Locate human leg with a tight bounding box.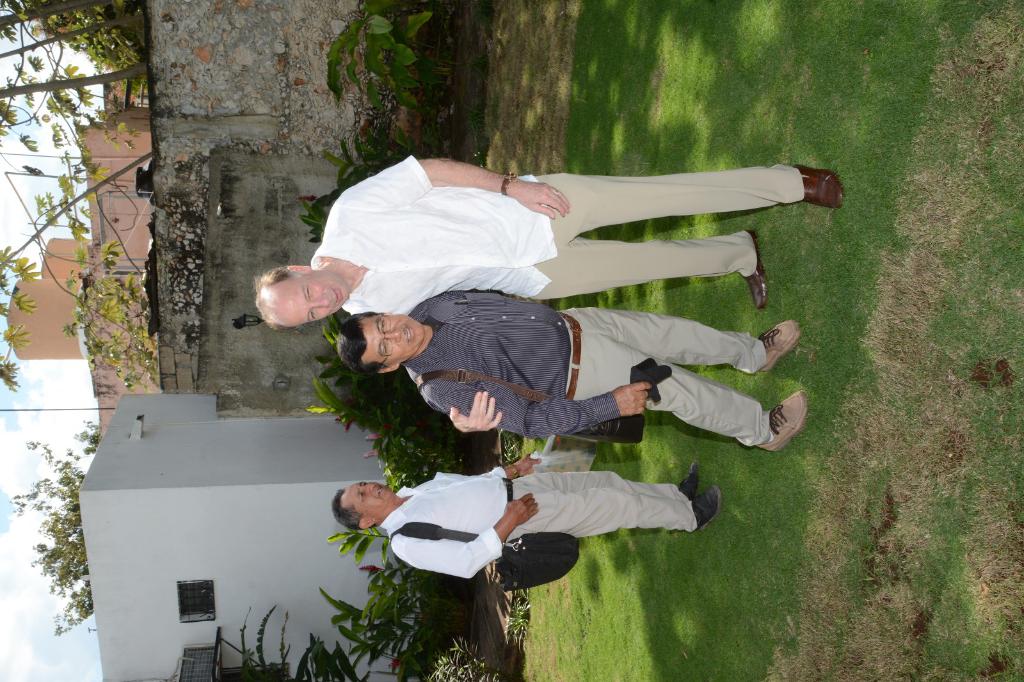
[x1=525, y1=230, x2=771, y2=309].
